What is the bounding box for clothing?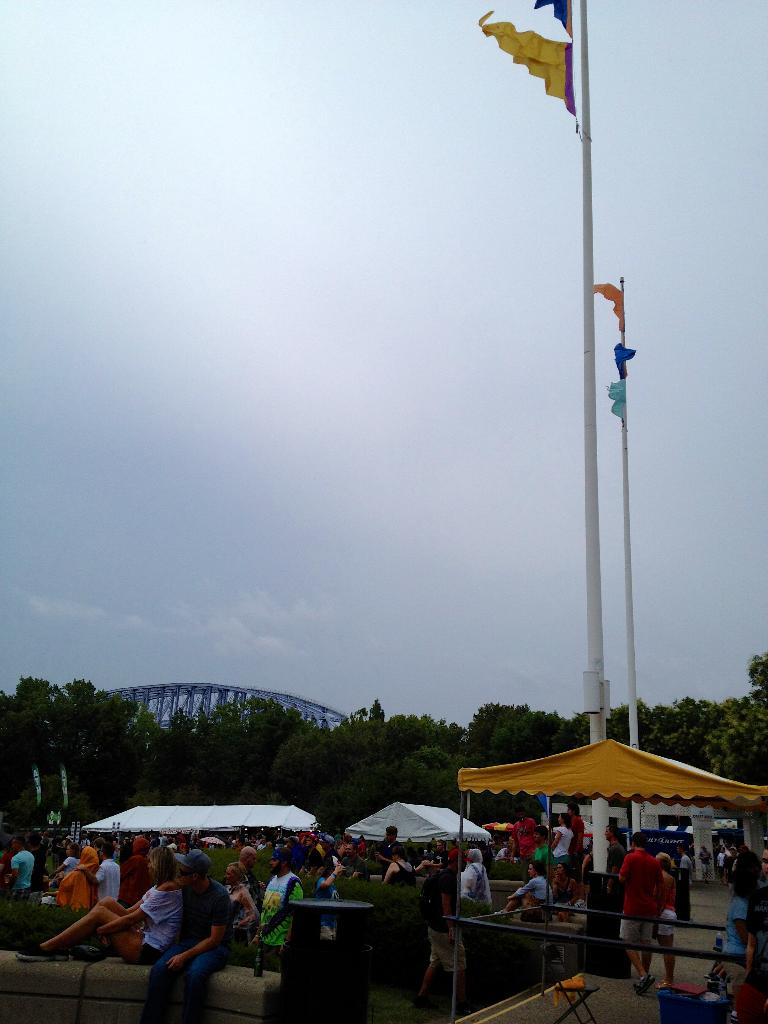
Rect(737, 852, 760, 893).
